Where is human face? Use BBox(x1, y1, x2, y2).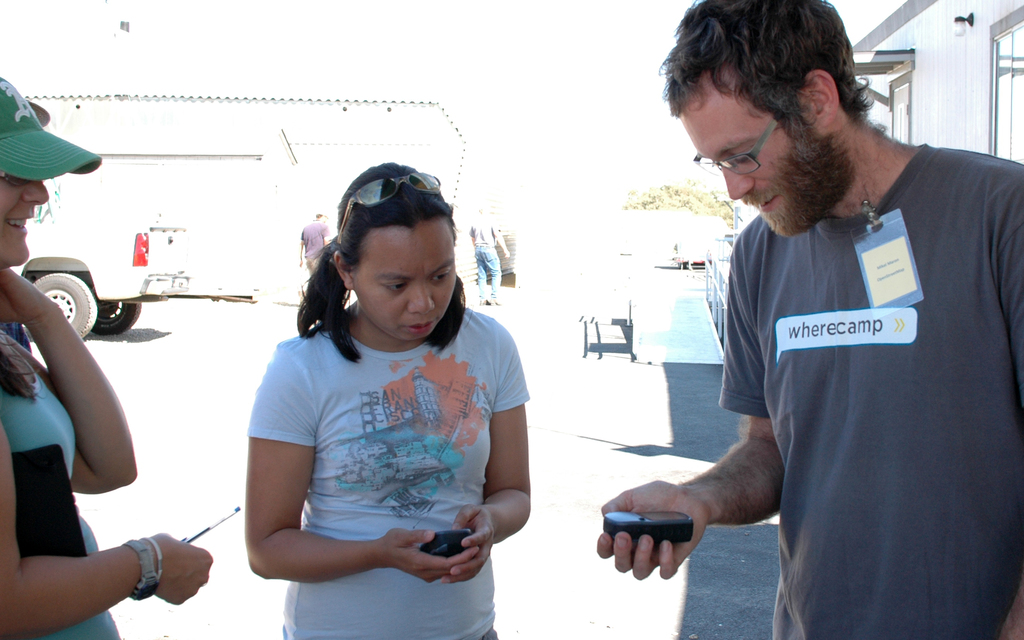
BBox(347, 219, 461, 338).
